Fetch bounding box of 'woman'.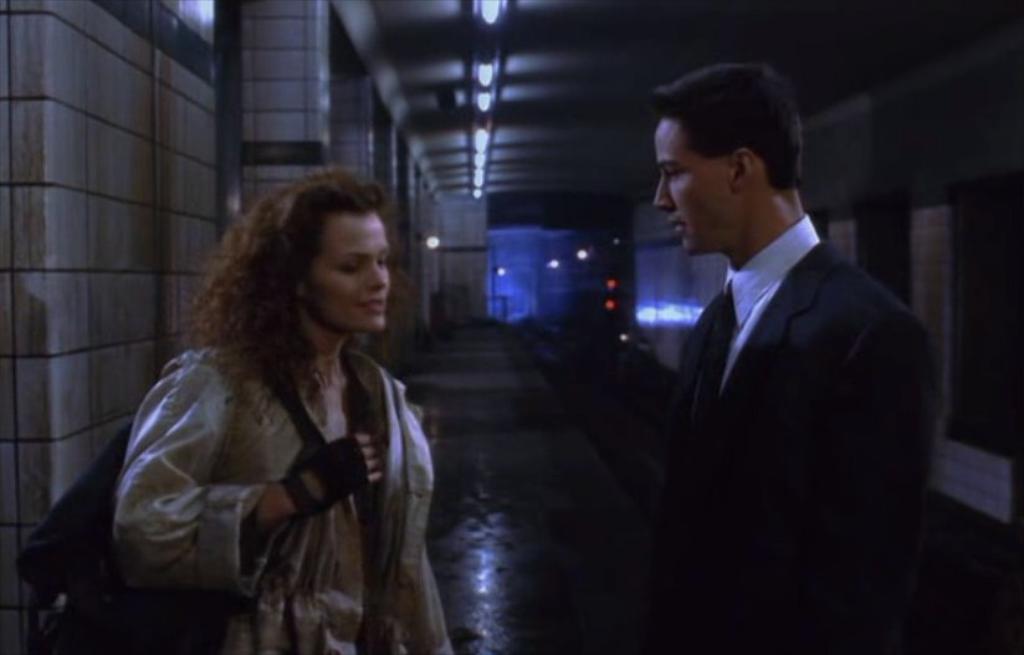
Bbox: rect(87, 157, 460, 654).
